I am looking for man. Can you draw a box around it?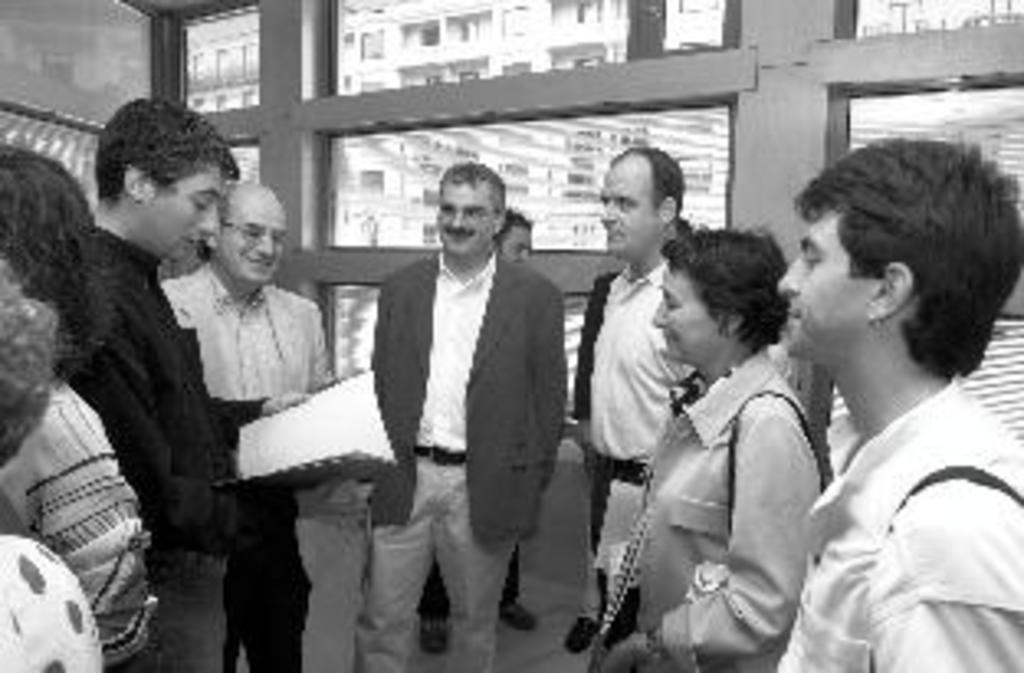
Sure, the bounding box is {"x1": 158, "y1": 181, "x2": 338, "y2": 670}.
